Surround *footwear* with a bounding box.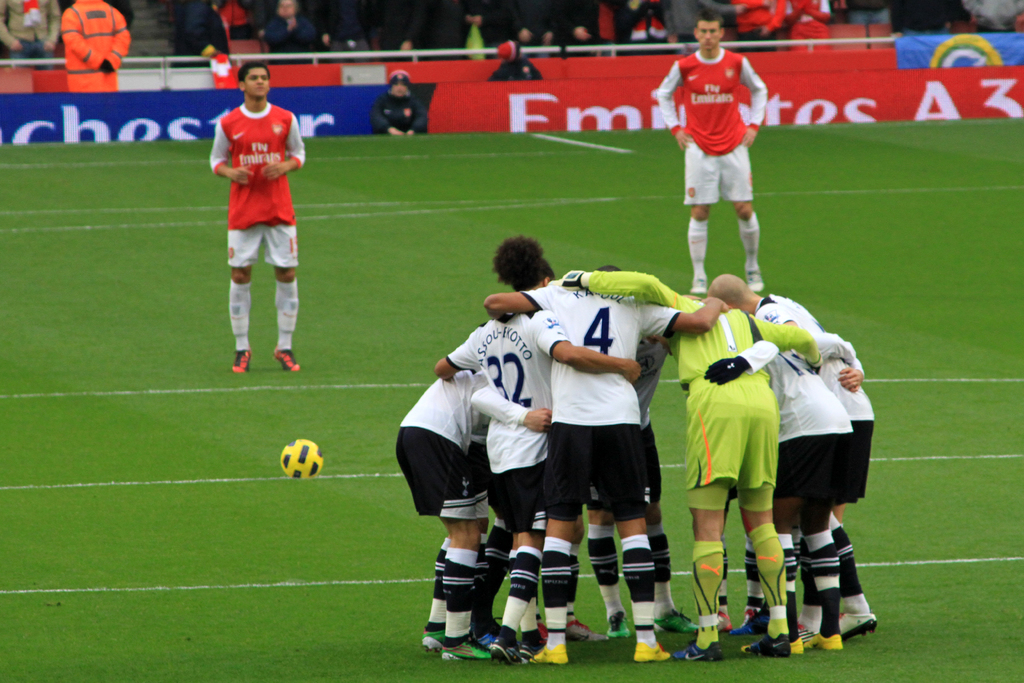
{"x1": 801, "y1": 633, "x2": 842, "y2": 652}.
